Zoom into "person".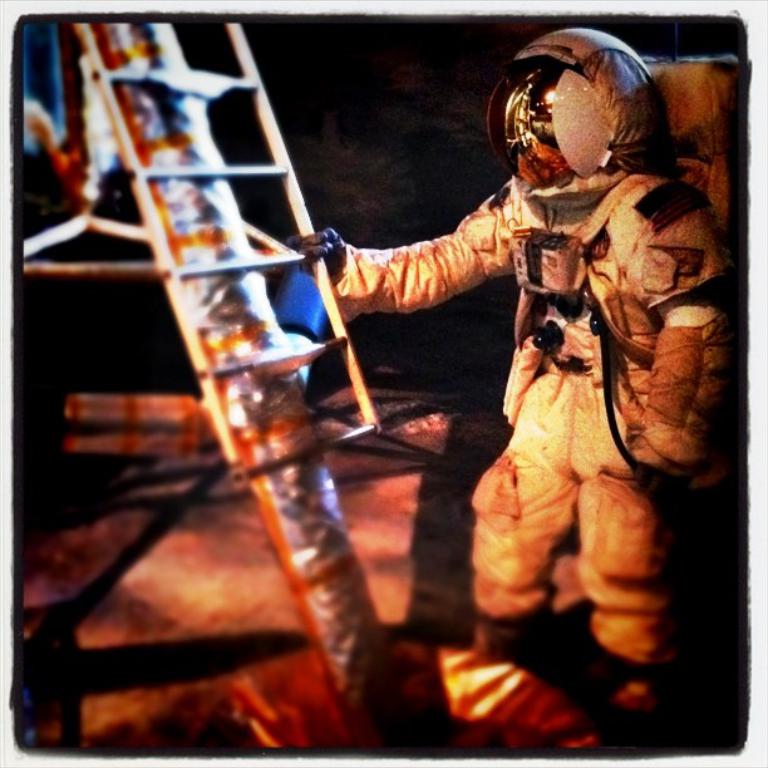
Zoom target: locate(276, 55, 691, 681).
